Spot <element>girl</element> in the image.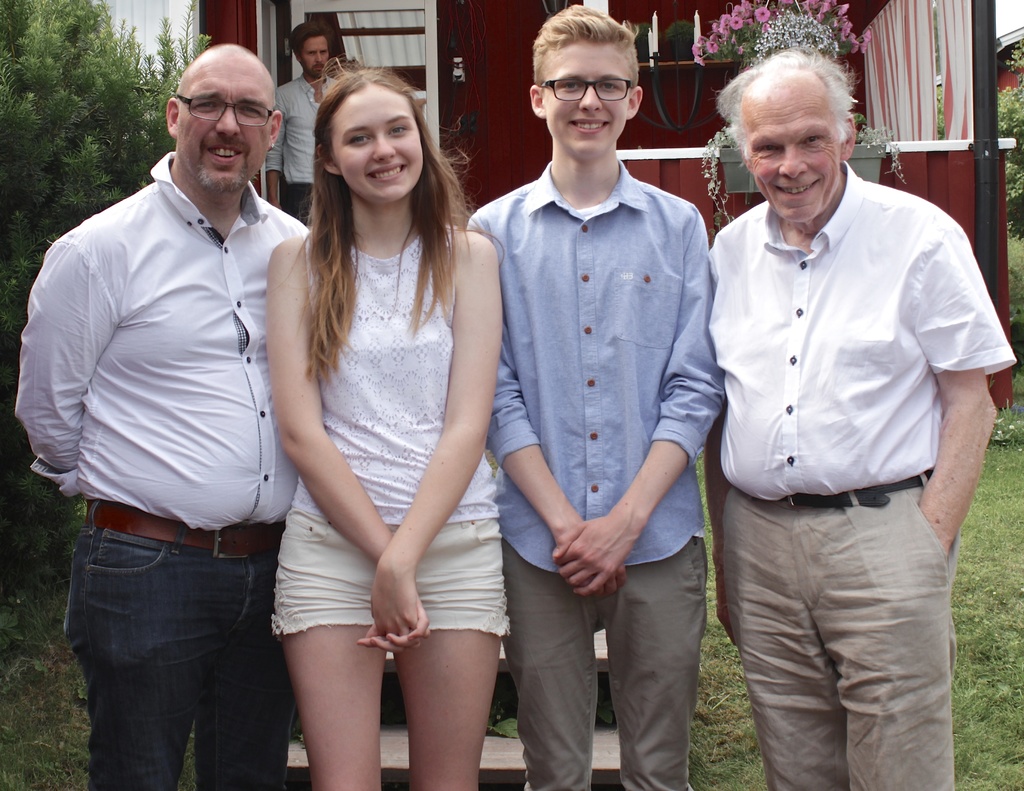
<element>girl</element> found at locate(262, 68, 511, 790).
